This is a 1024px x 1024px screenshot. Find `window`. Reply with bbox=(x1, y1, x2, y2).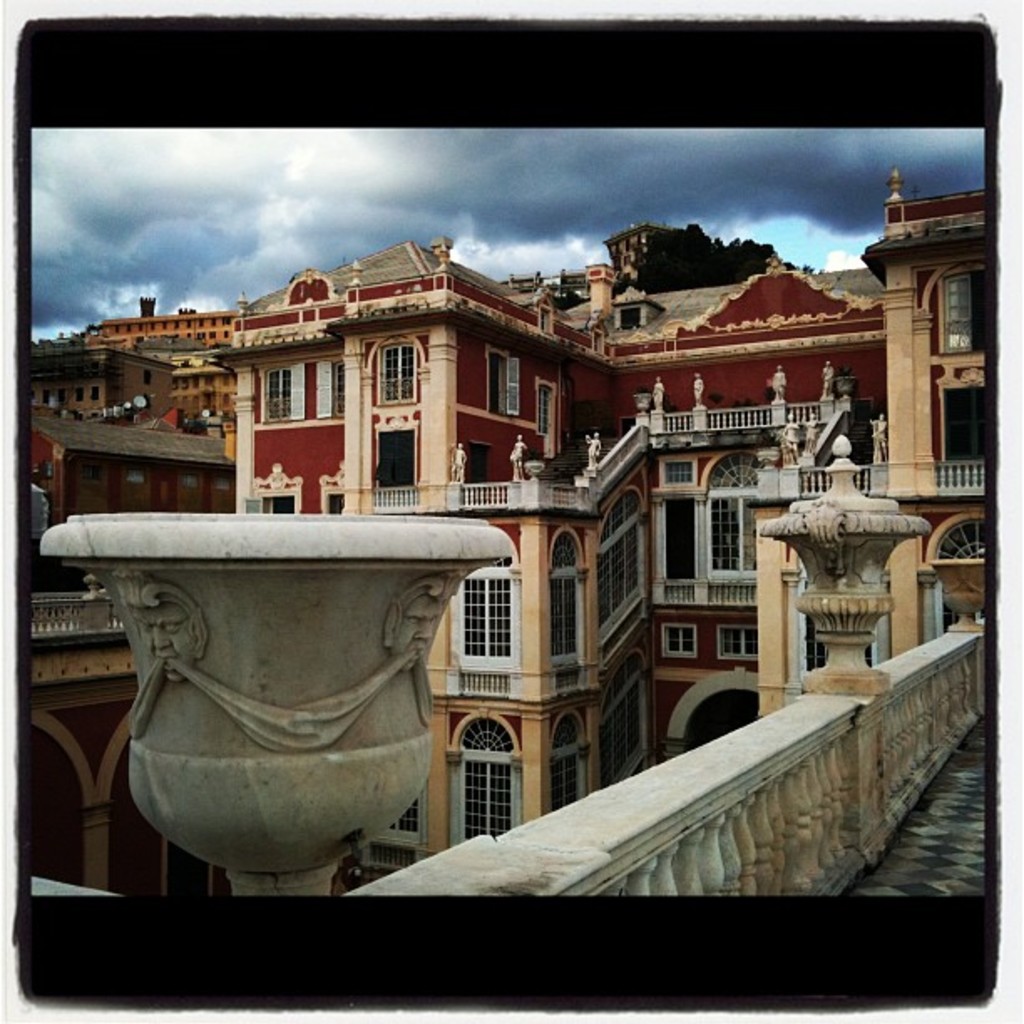
bbox=(537, 381, 550, 430).
